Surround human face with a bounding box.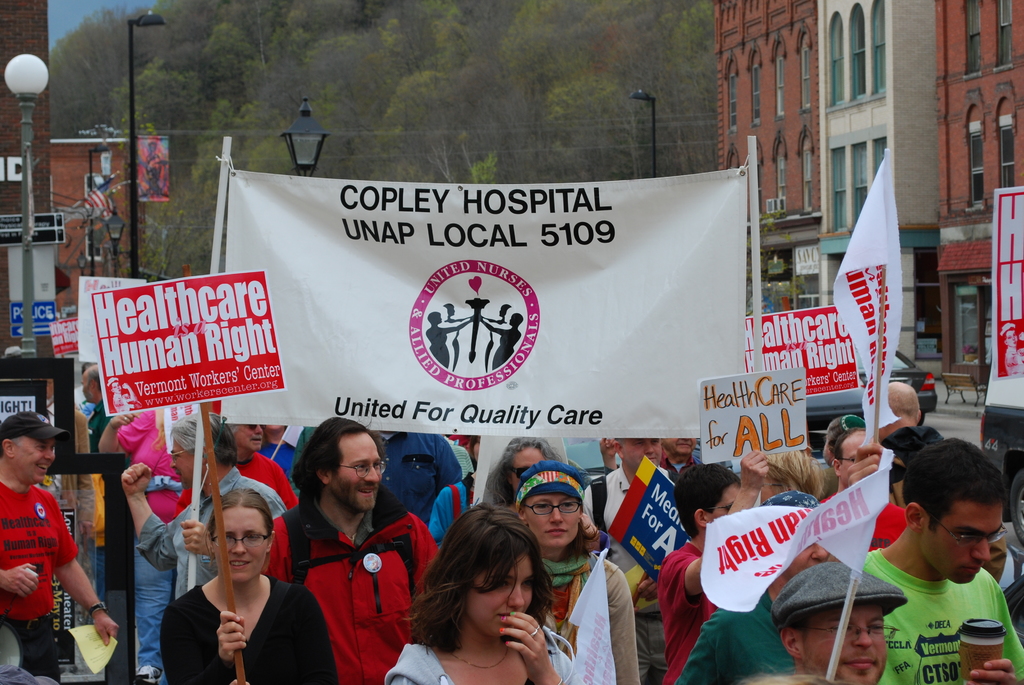
[x1=514, y1=446, x2=543, y2=491].
